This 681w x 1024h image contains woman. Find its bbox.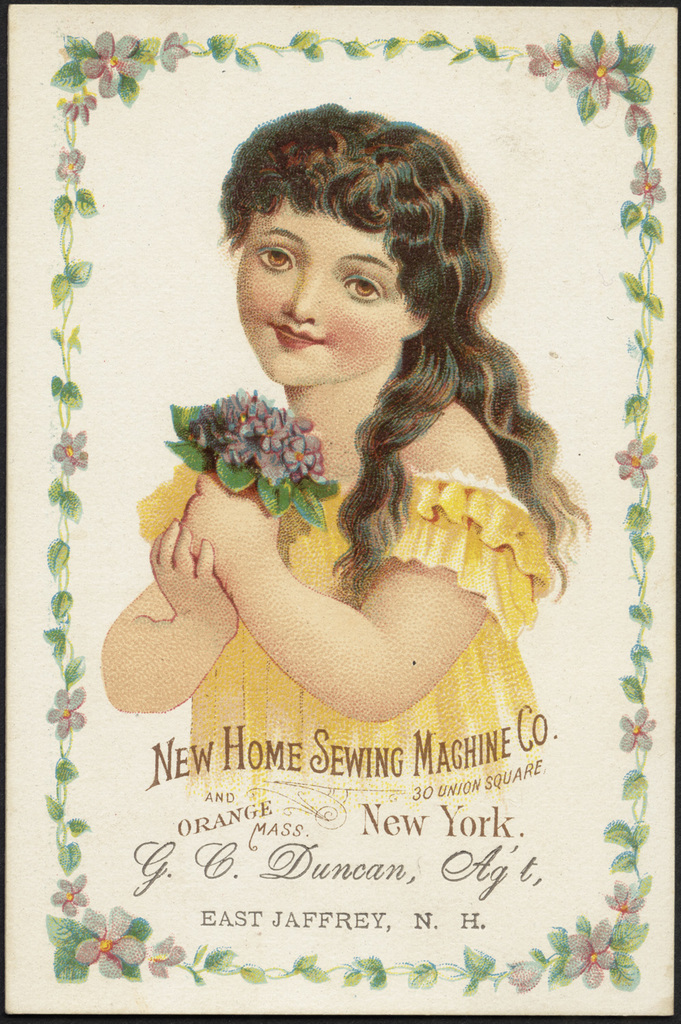
select_region(100, 99, 589, 801).
